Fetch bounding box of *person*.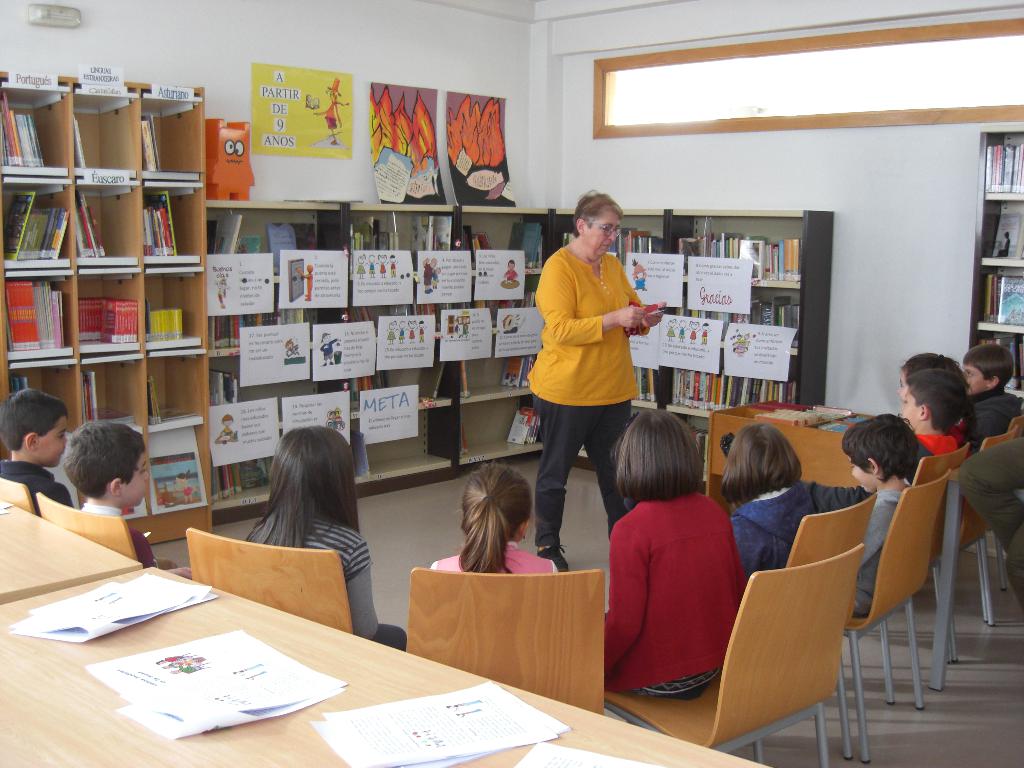
Bbox: bbox(726, 424, 871, 582).
